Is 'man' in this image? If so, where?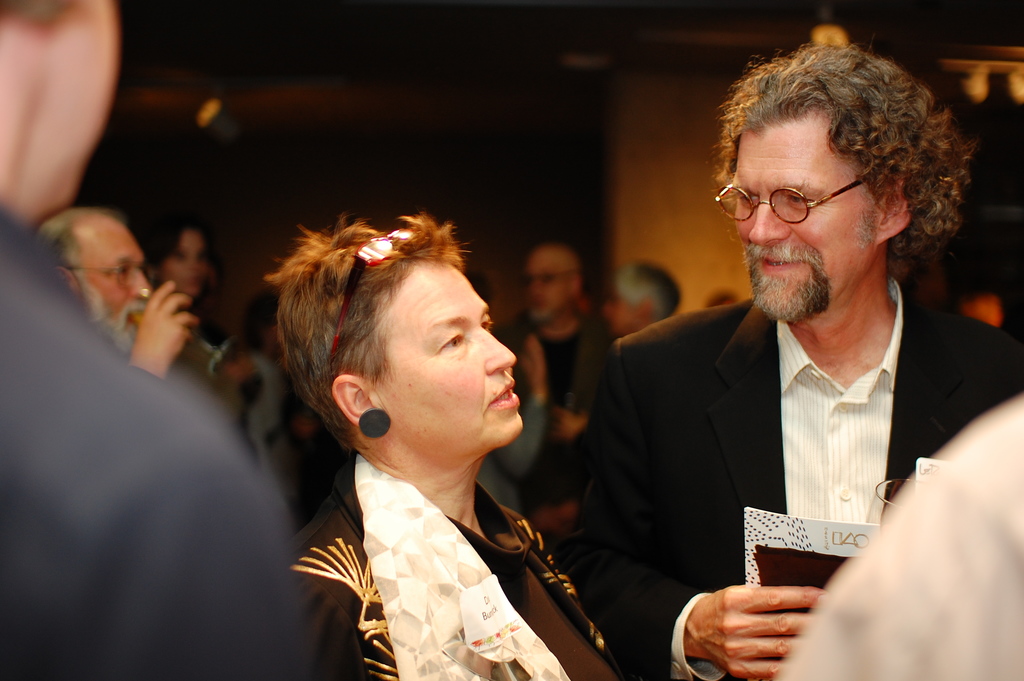
Yes, at 580/42/1023/680.
